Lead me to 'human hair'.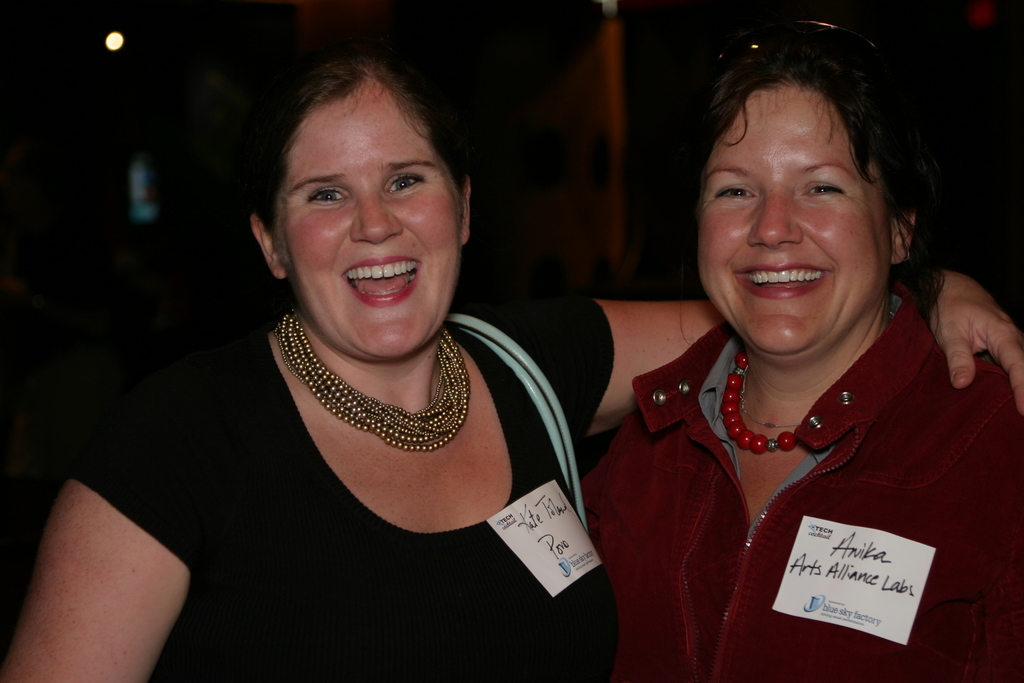
Lead to (x1=700, y1=35, x2=915, y2=258).
